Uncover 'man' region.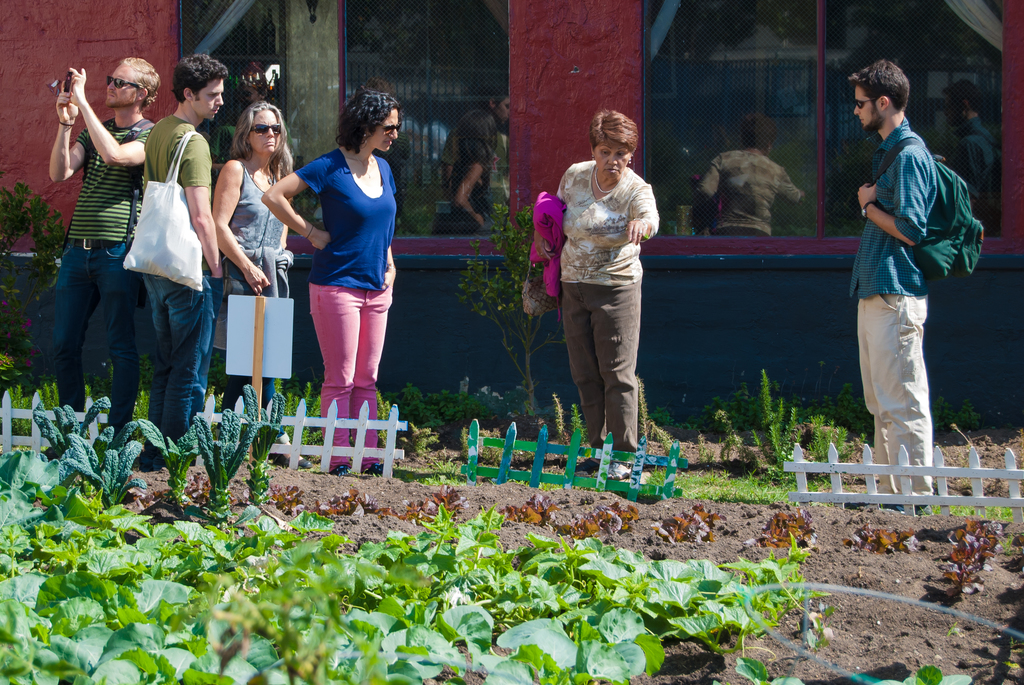
Uncovered: [428,76,508,239].
